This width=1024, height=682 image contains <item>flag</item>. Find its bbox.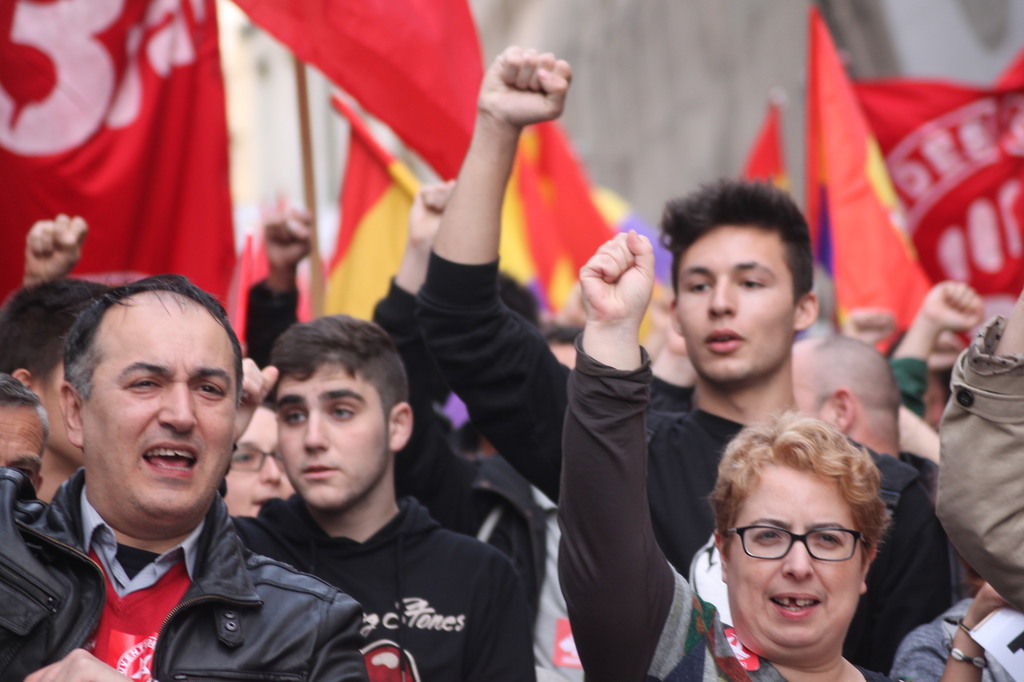
rect(232, 0, 496, 199).
